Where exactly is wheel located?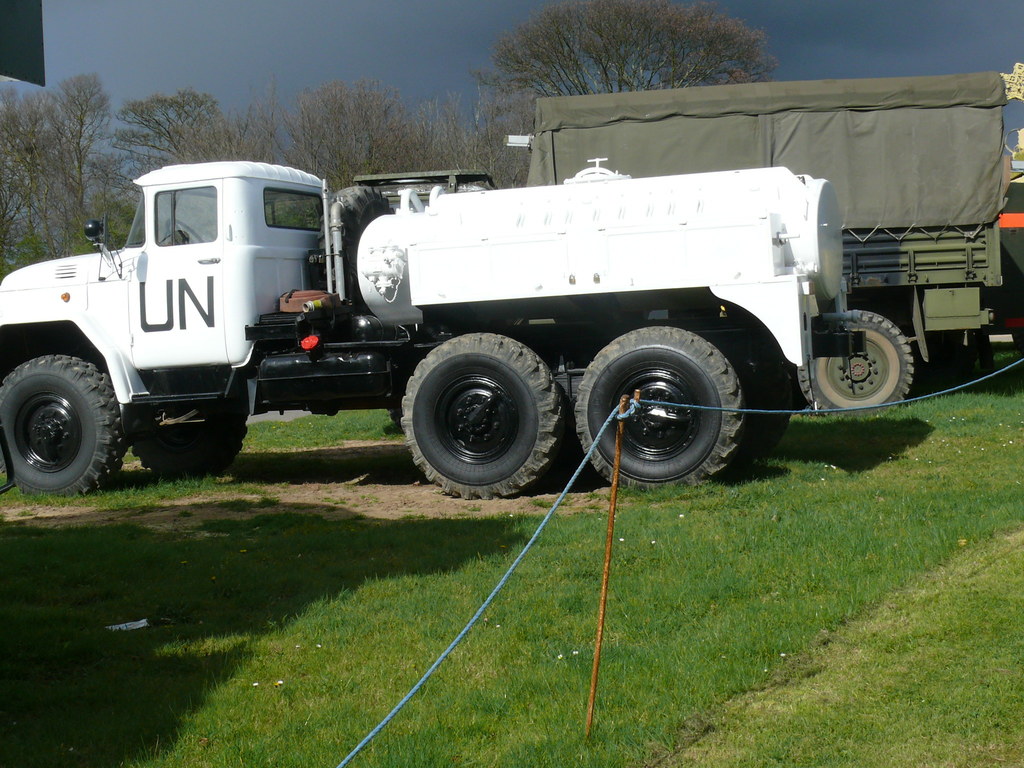
Its bounding box is pyautogui.locateOnScreen(400, 331, 563, 503).
